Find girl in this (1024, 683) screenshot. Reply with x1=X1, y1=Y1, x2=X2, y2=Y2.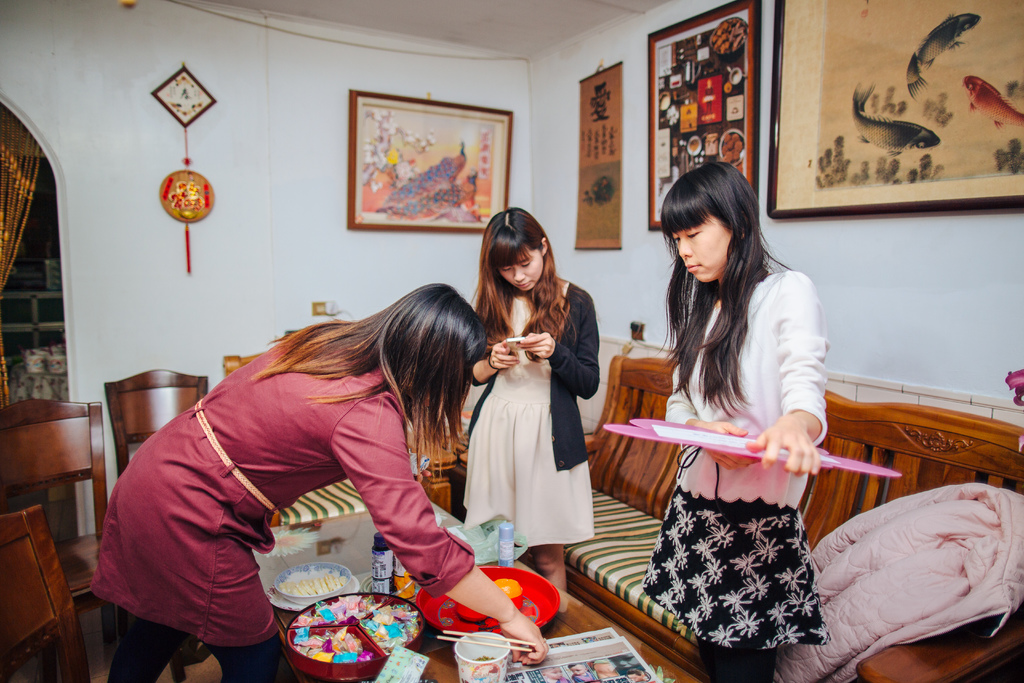
x1=466, y1=209, x2=604, y2=593.
